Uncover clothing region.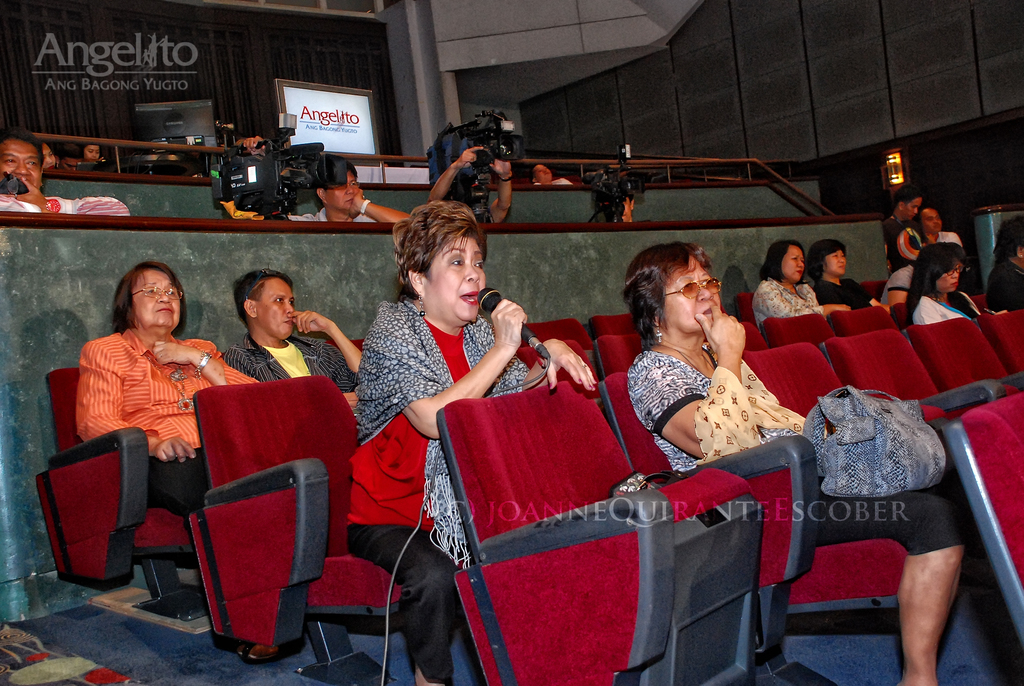
Uncovered: left=74, top=314, right=211, bottom=480.
